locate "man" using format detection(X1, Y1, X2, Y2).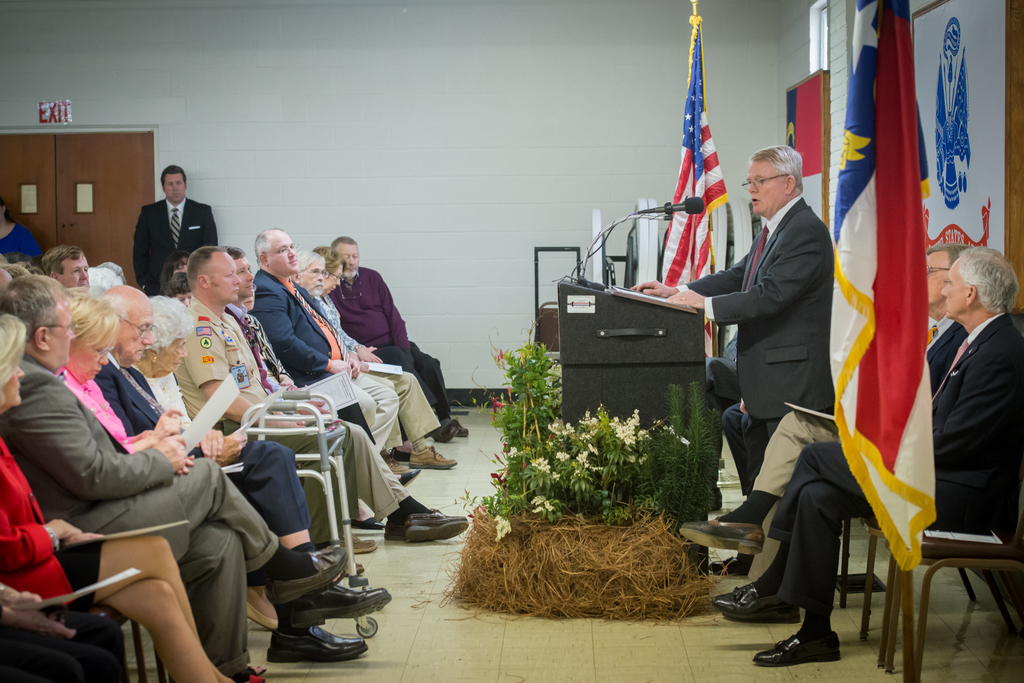
detection(208, 243, 468, 545).
